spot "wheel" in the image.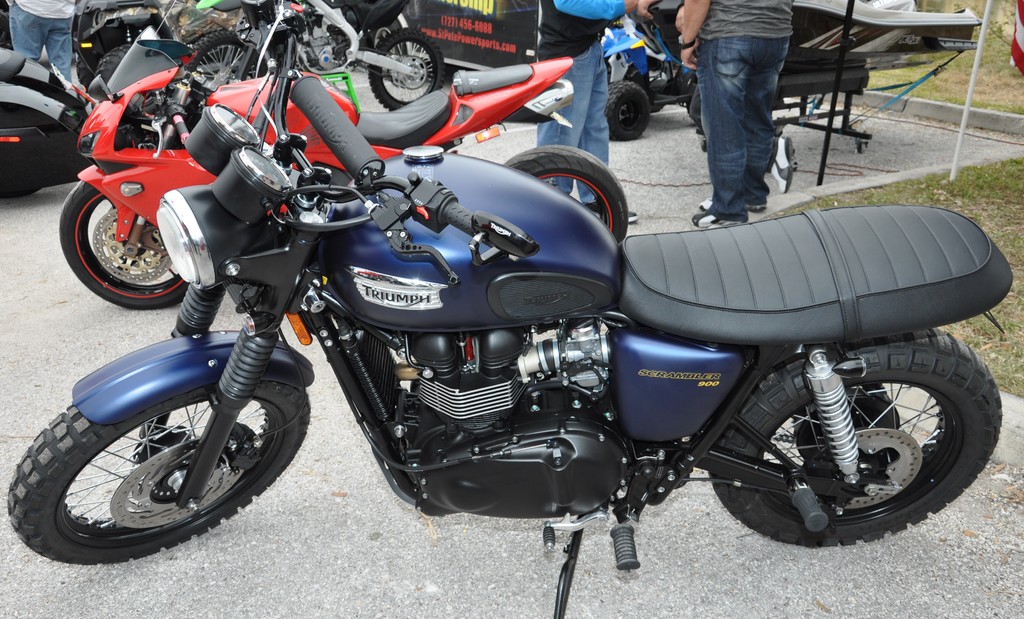
"wheel" found at rect(60, 182, 190, 309).
